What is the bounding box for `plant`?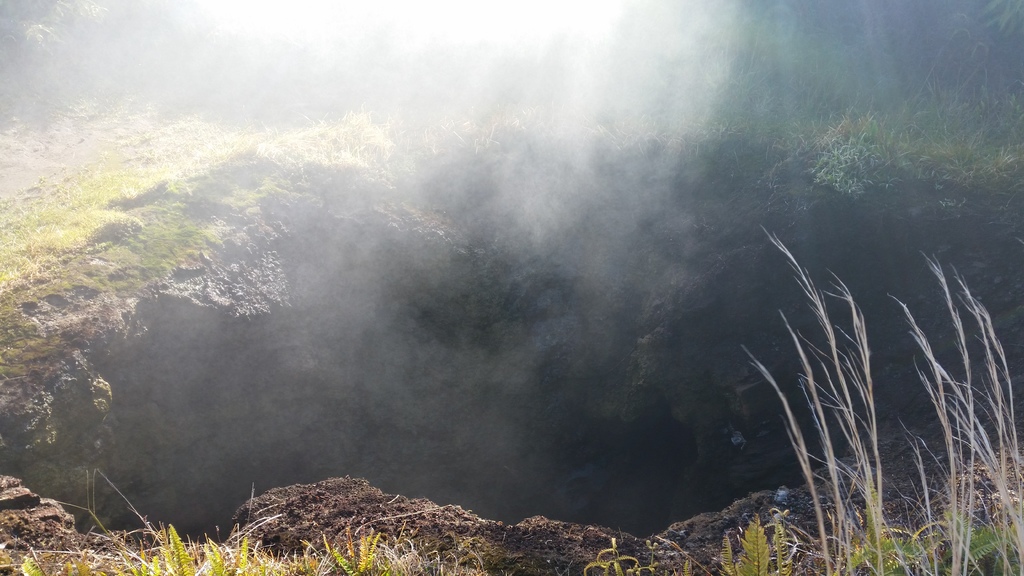
576:540:659:575.
